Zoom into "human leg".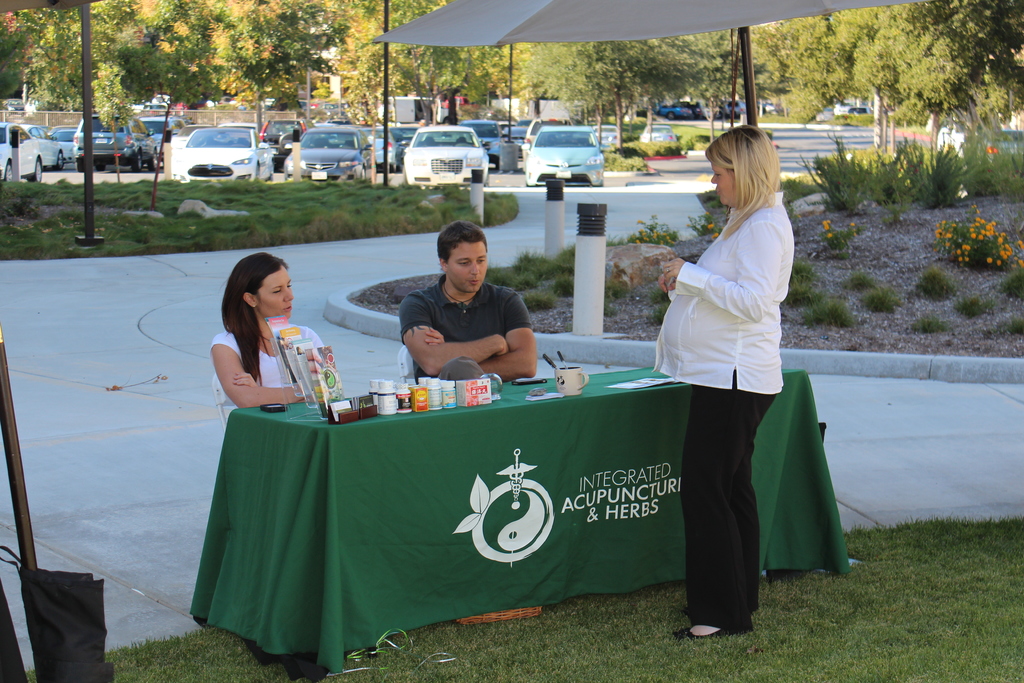
Zoom target: (left=678, top=380, right=774, bottom=636).
